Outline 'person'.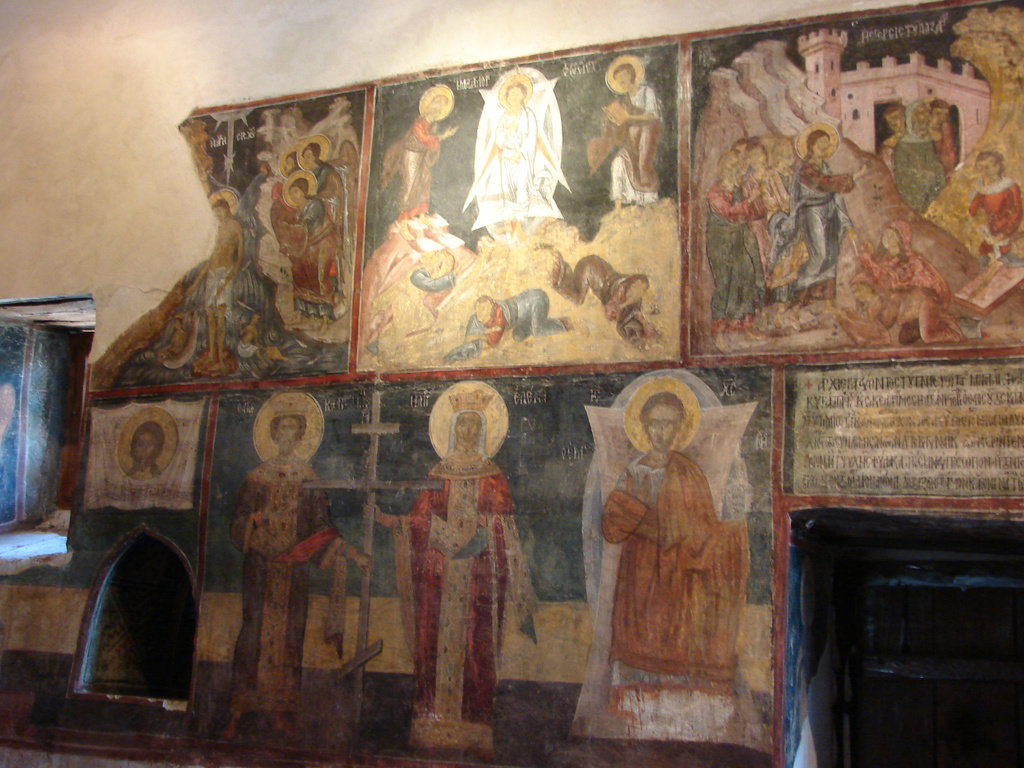
Outline: locate(559, 371, 772, 755).
